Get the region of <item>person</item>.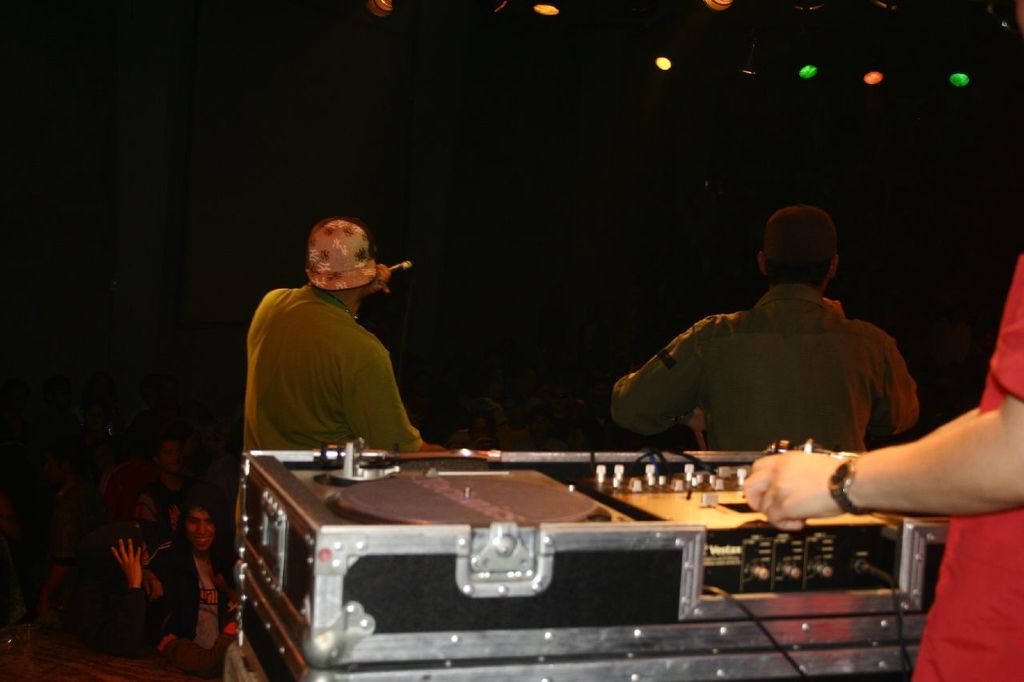
<box>113,496,242,676</box>.
